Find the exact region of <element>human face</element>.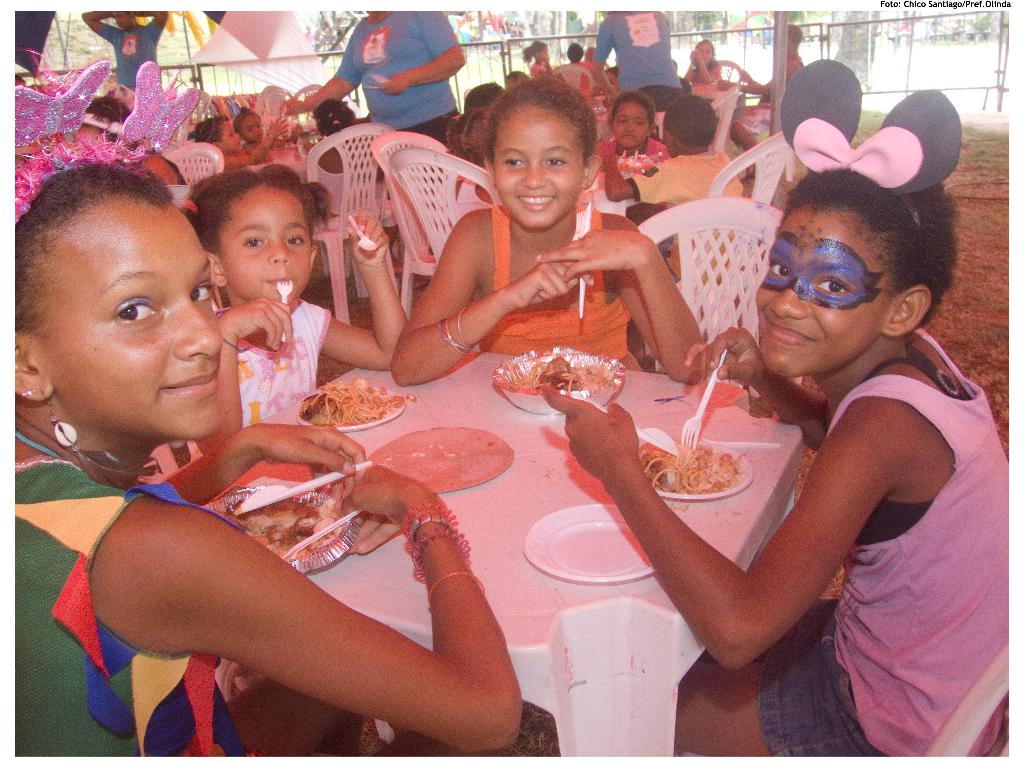
Exact region: rect(758, 216, 883, 371).
